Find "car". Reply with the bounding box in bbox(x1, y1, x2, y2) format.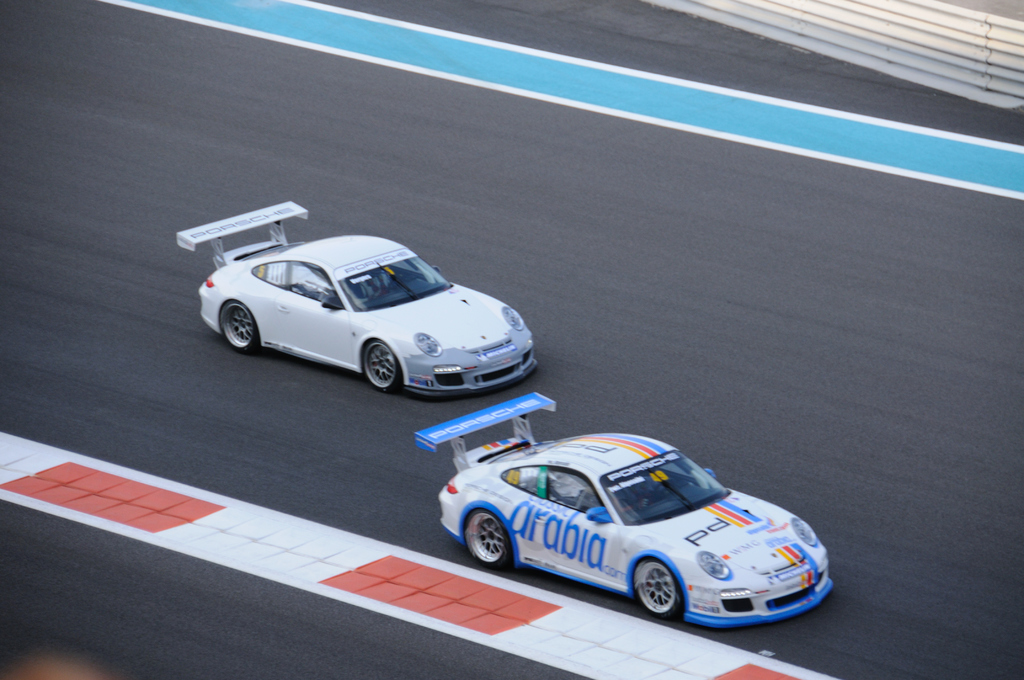
bbox(416, 391, 831, 628).
